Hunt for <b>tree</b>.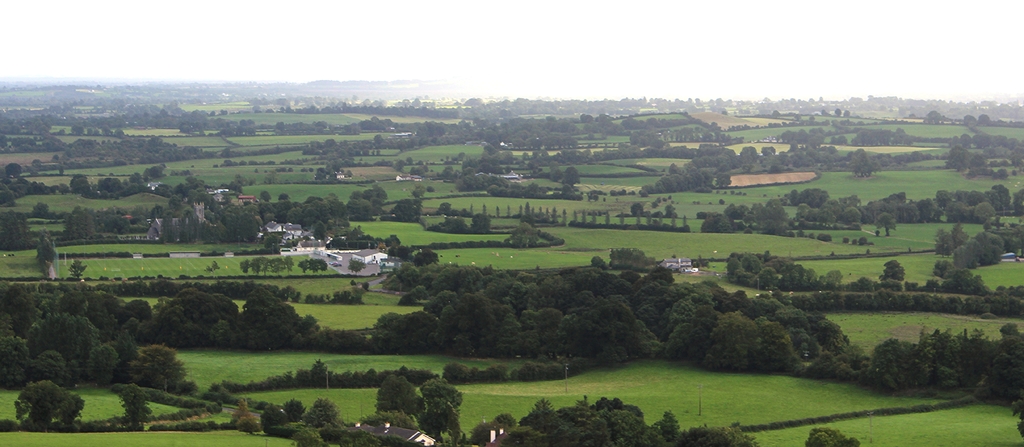
Hunted down at bbox=[0, 81, 1023, 446].
